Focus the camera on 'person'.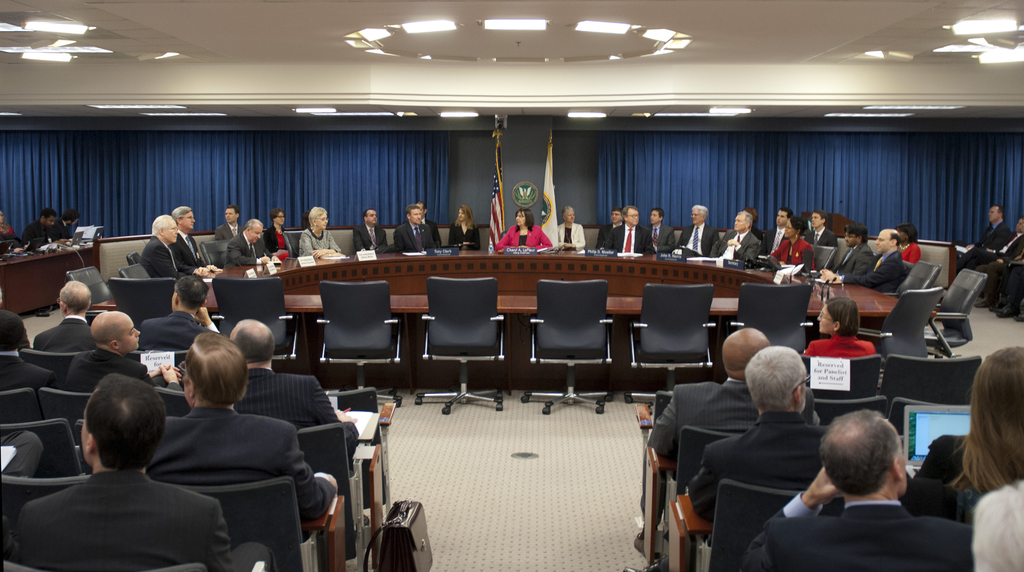
Focus region: 740, 406, 973, 571.
